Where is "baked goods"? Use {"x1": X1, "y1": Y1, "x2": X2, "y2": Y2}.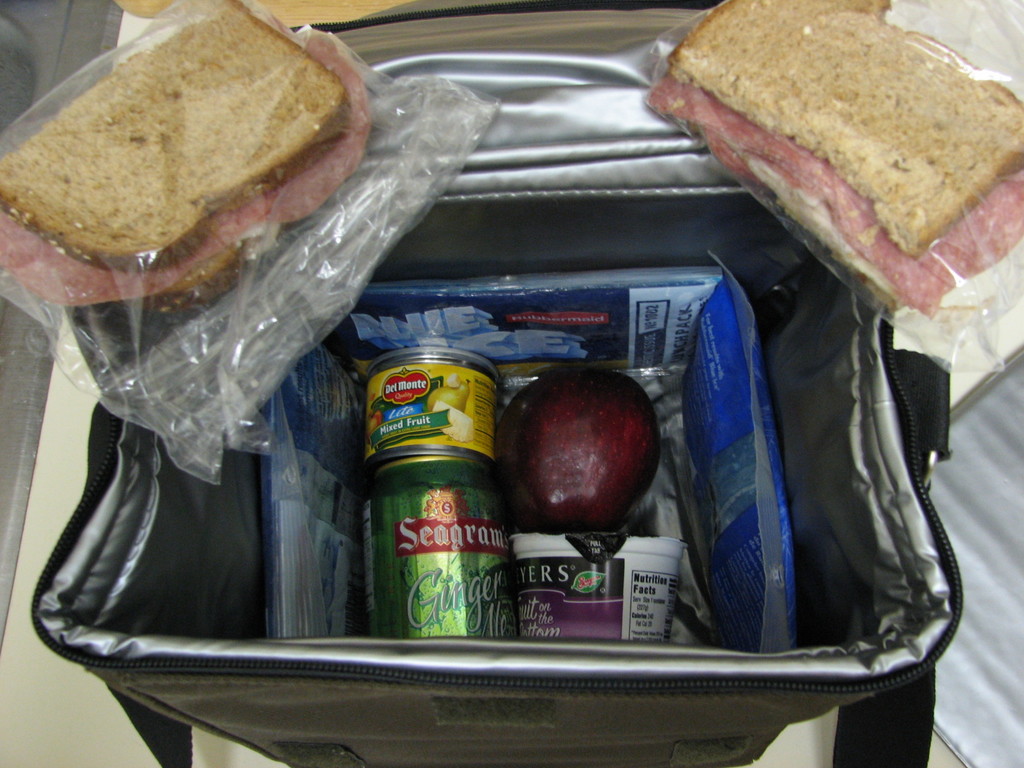
{"x1": 641, "y1": 0, "x2": 1023, "y2": 344}.
